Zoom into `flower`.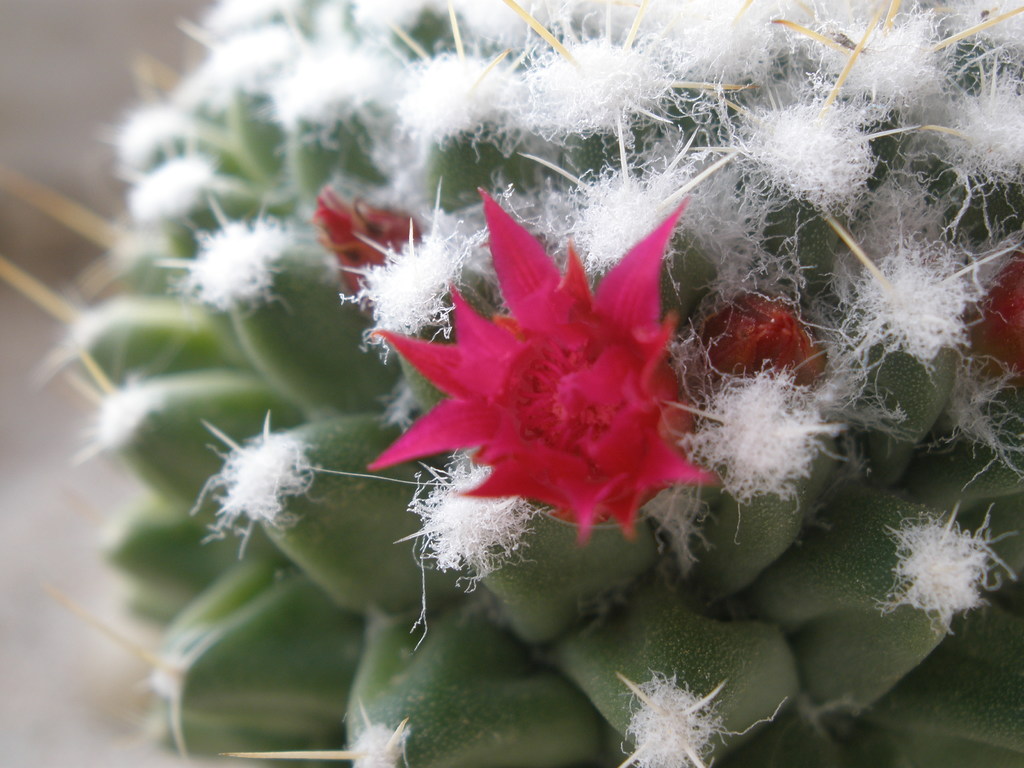
Zoom target: l=357, t=168, r=712, b=556.
